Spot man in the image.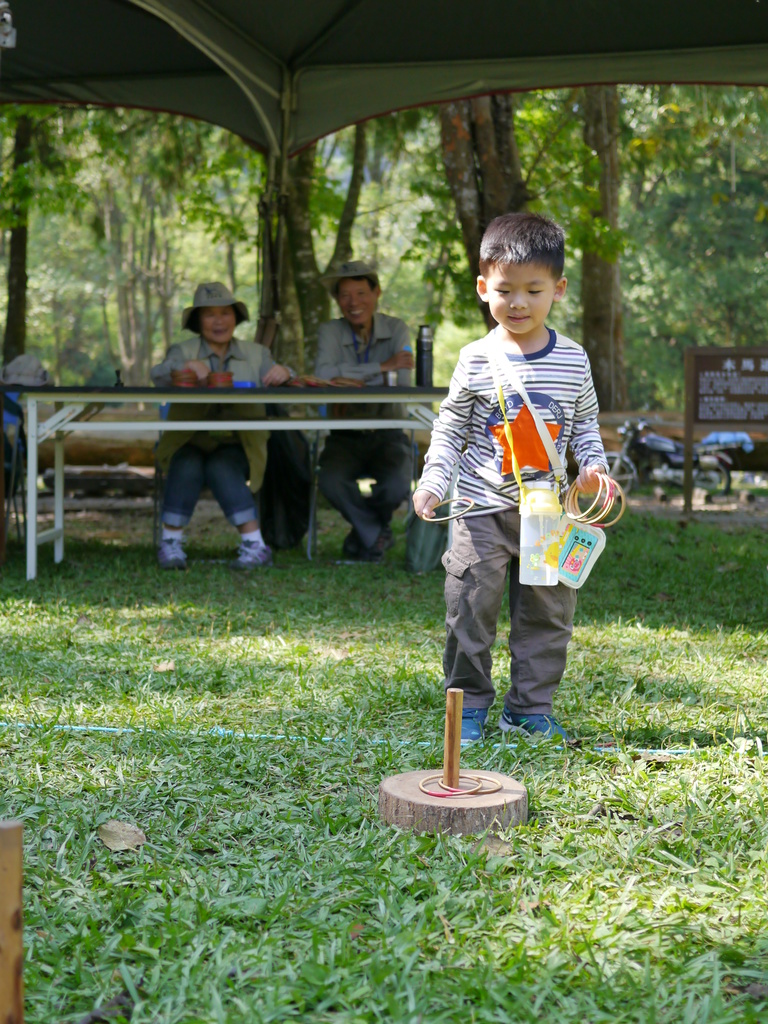
man found at bbox(411, 209, 607, 747).
